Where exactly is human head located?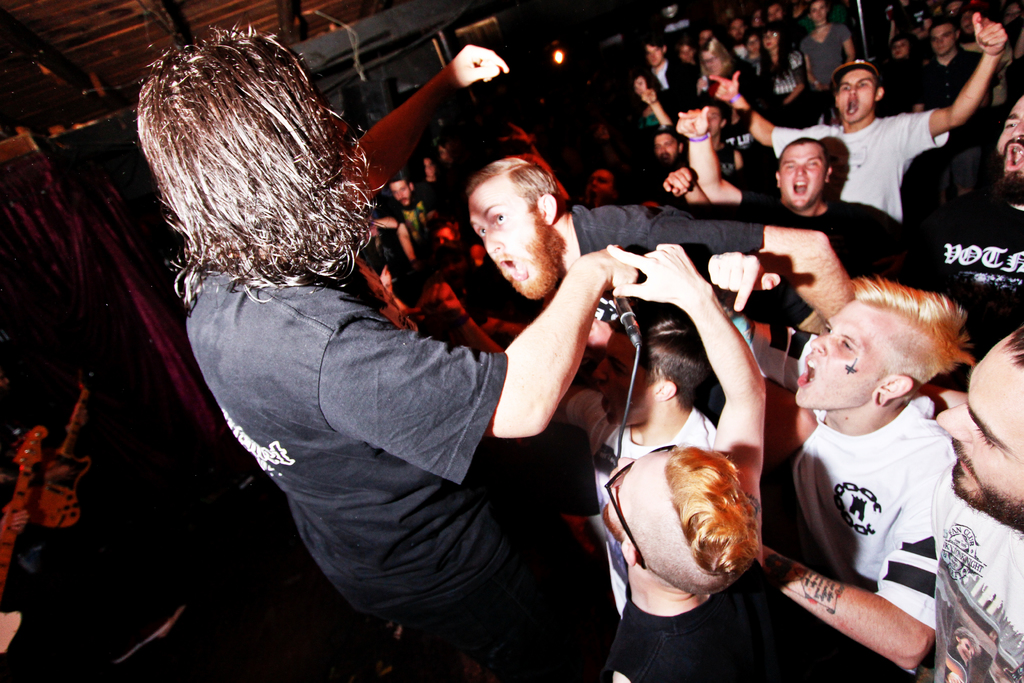
Its bounding box is box(831, 58, 883, 126).
